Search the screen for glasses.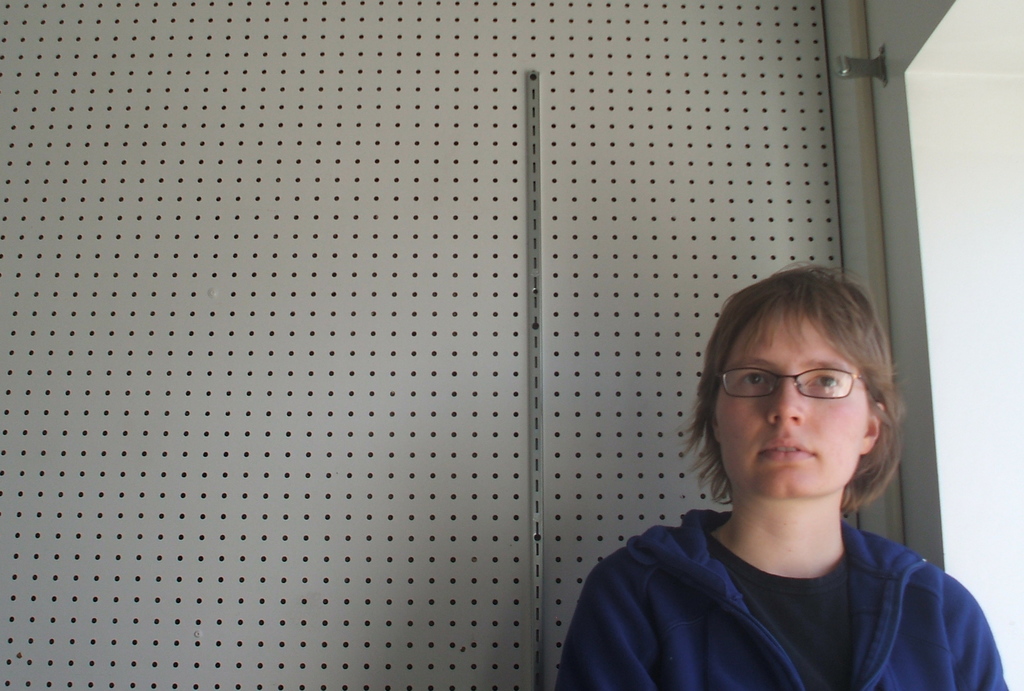
Found at Rect(747, 370, 890, 421).
